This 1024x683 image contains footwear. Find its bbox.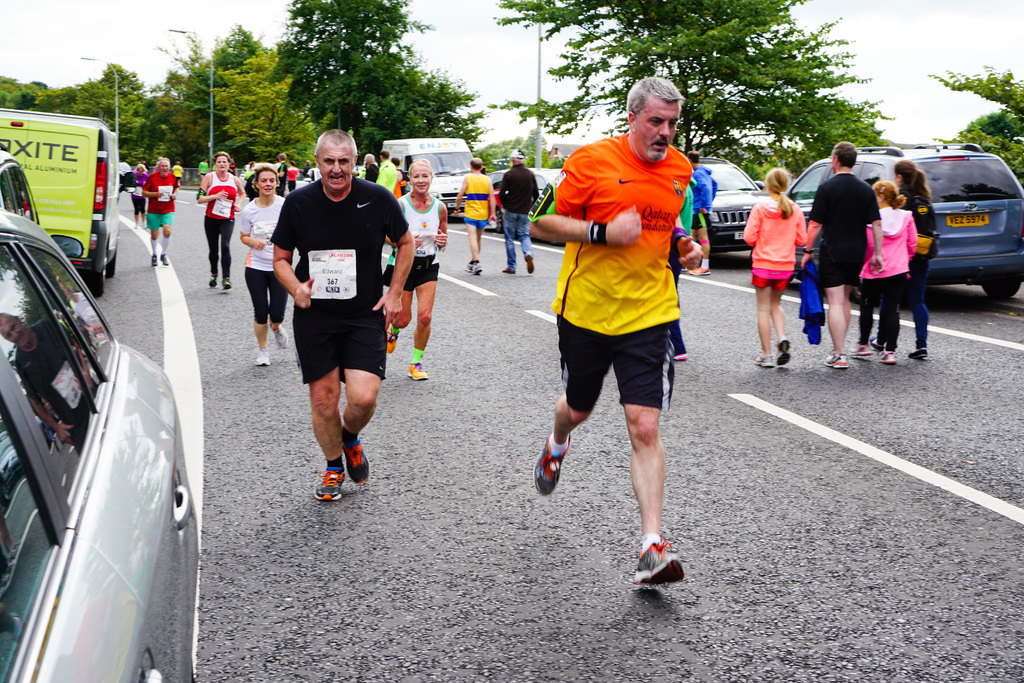
box=[684, 267, 711, 279].
